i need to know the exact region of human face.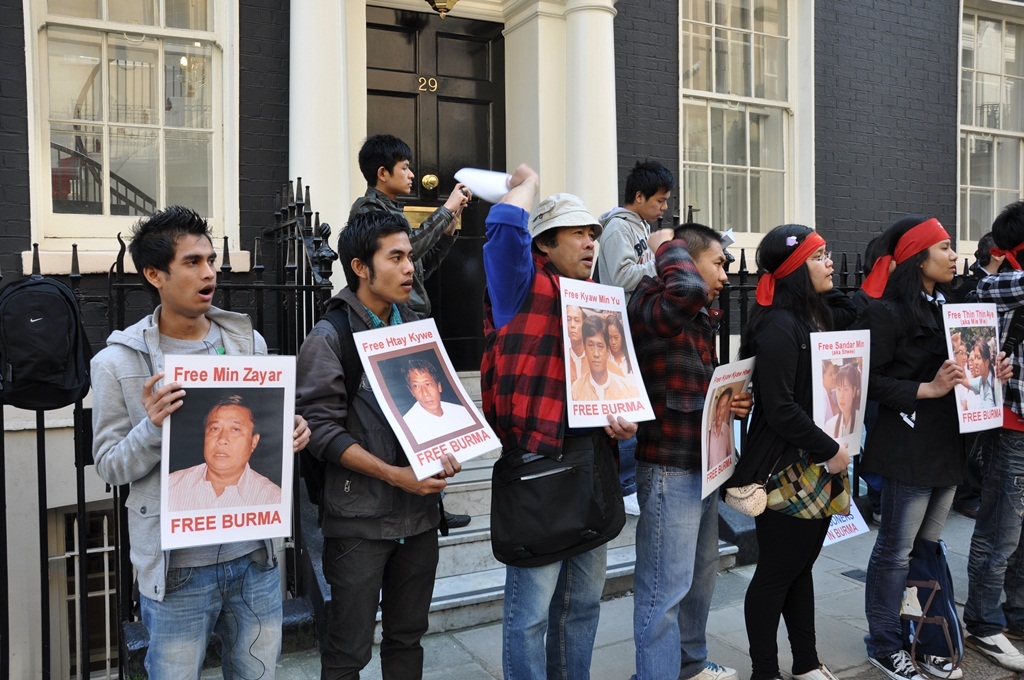
Region: detection(836, 382, 854, 414).
